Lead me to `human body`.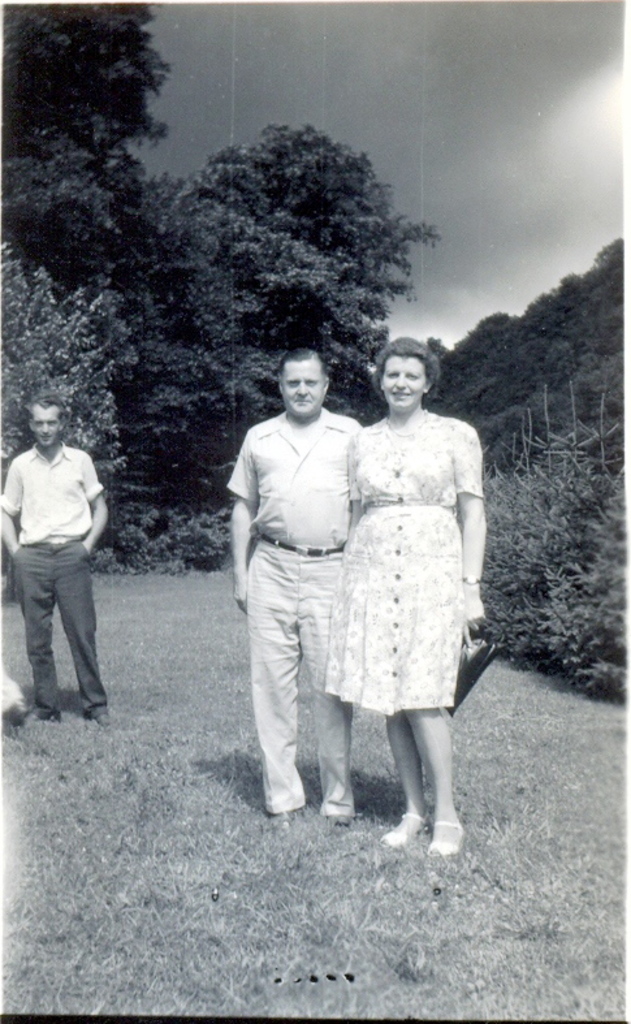
Lead to (5, 393, 114, 705).
